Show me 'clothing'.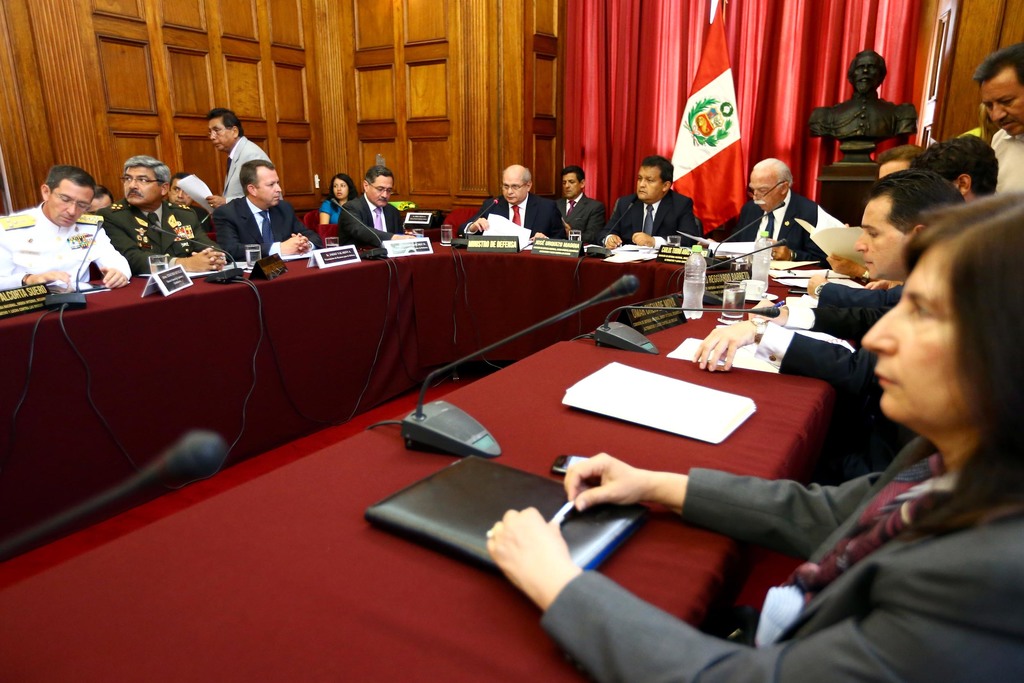
'clothing' is here: 220:131:273:201.
